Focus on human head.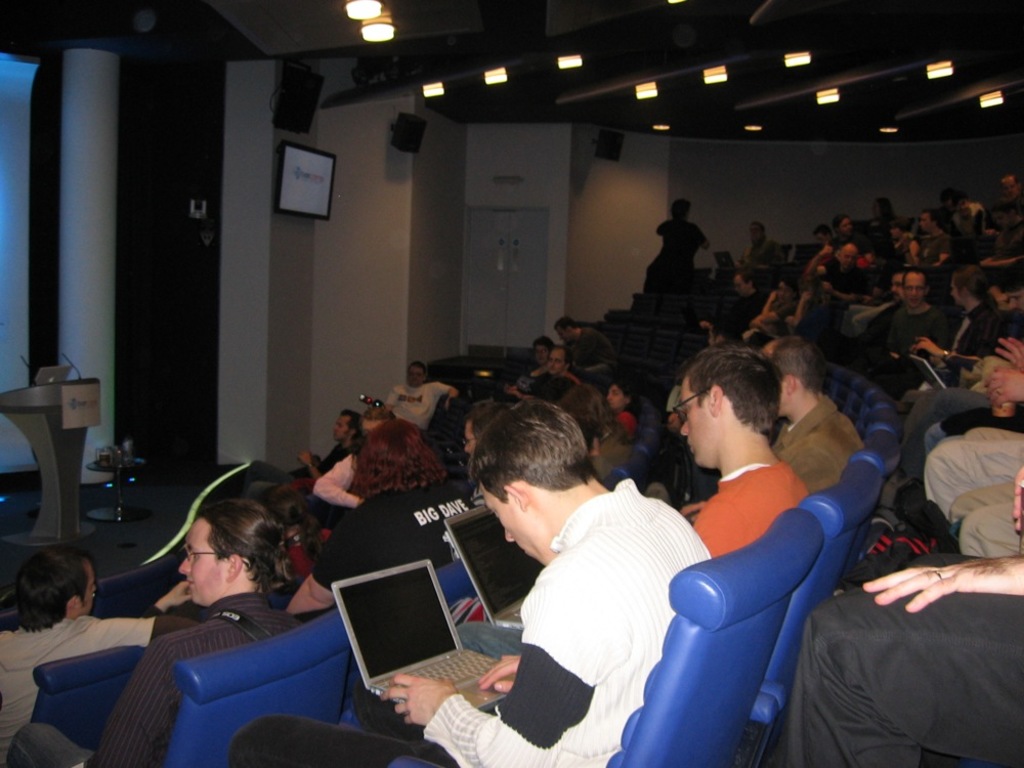
Focused at left=854, top=248, right=880, bottom=270.
